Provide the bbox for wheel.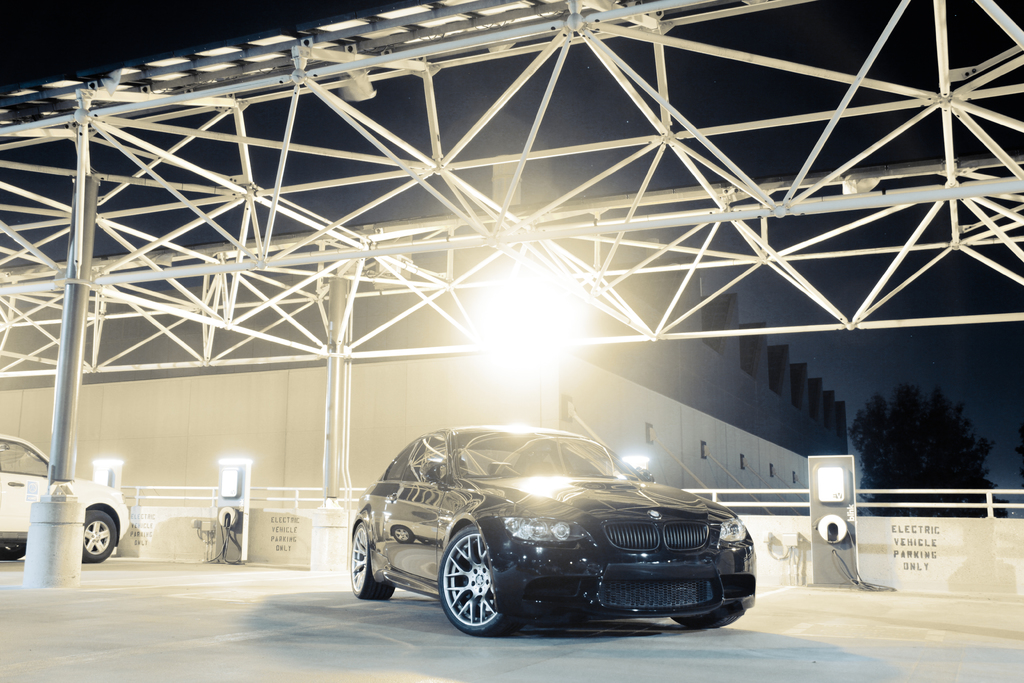
l=1, t=544, r=28, b=561.
